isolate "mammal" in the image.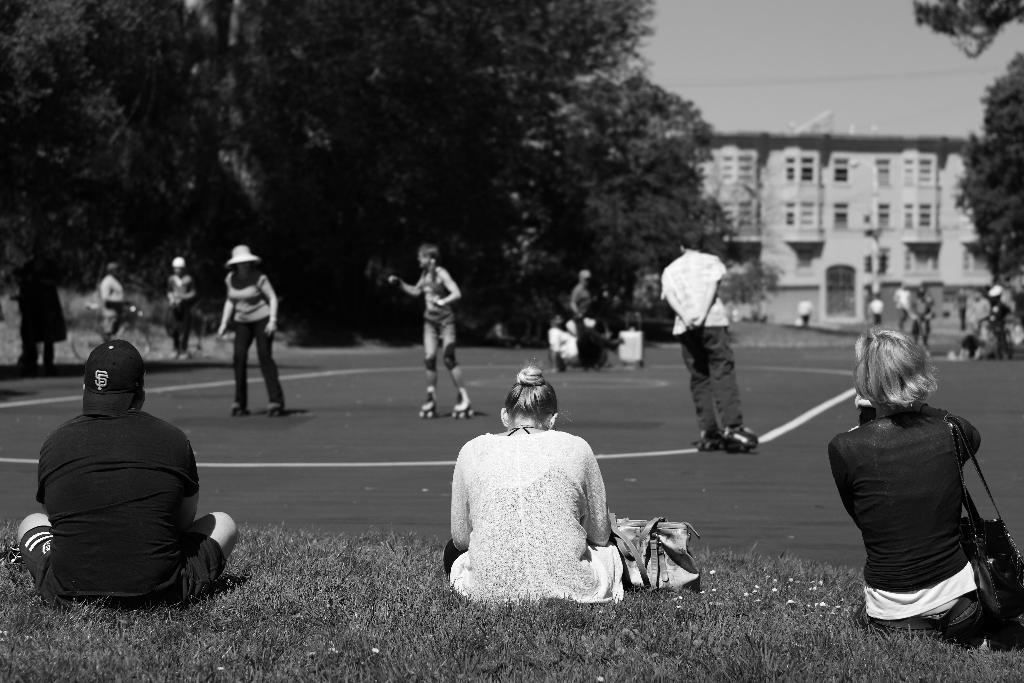
Isolated region: bbox=(992, 294, 1014, 361).
